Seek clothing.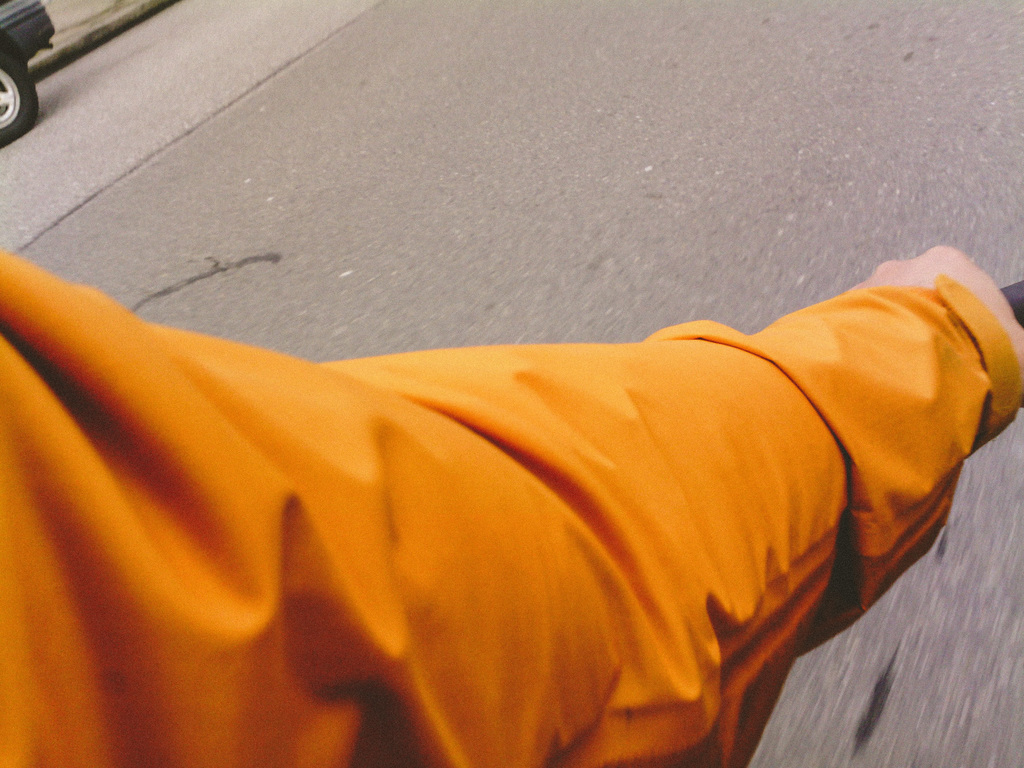
bbox=[52, 239, 1018, 767].
